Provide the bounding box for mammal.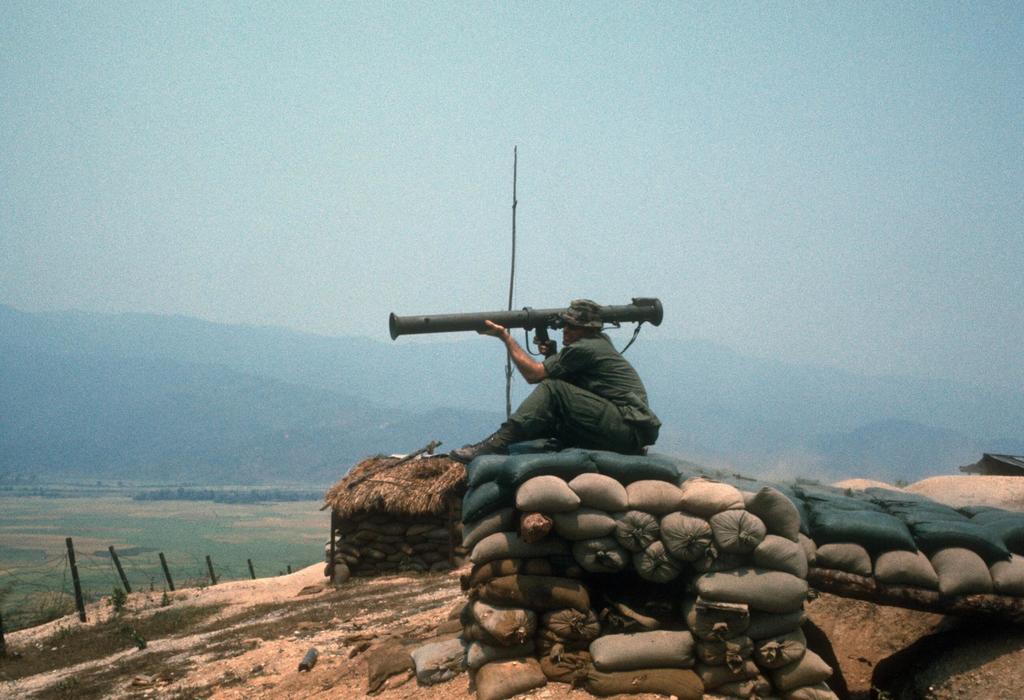
bbox=(431, 297, 685, 455).
